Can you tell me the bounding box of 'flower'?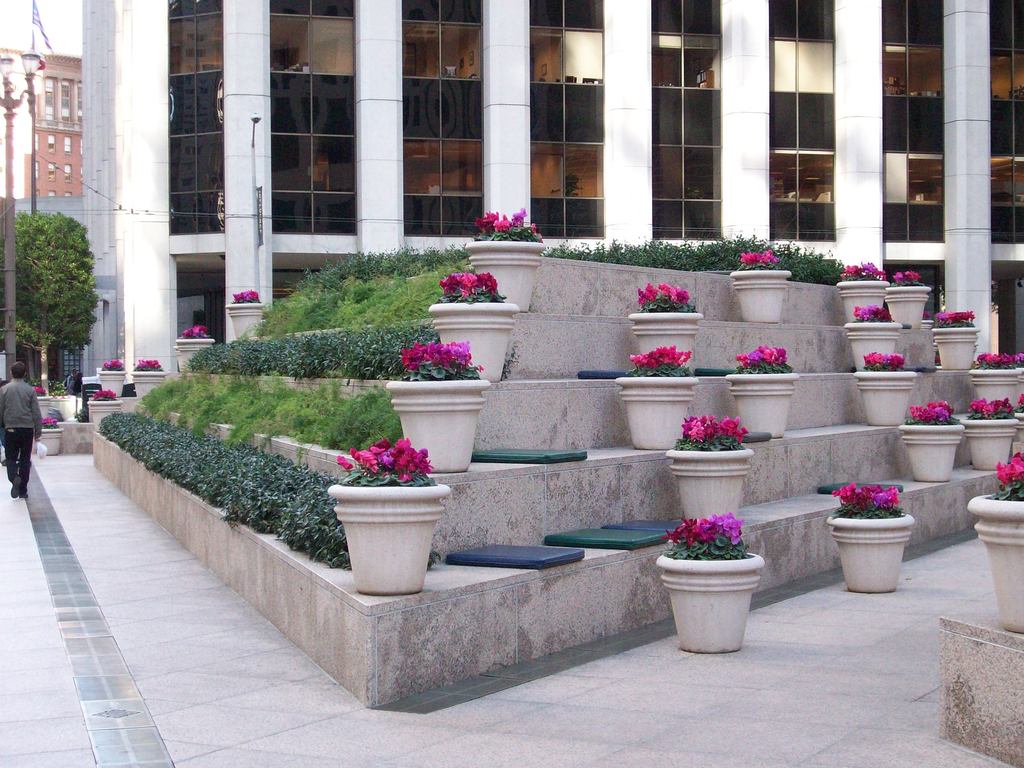
(x1=996, y1=455, x2=1022, y2=485).
